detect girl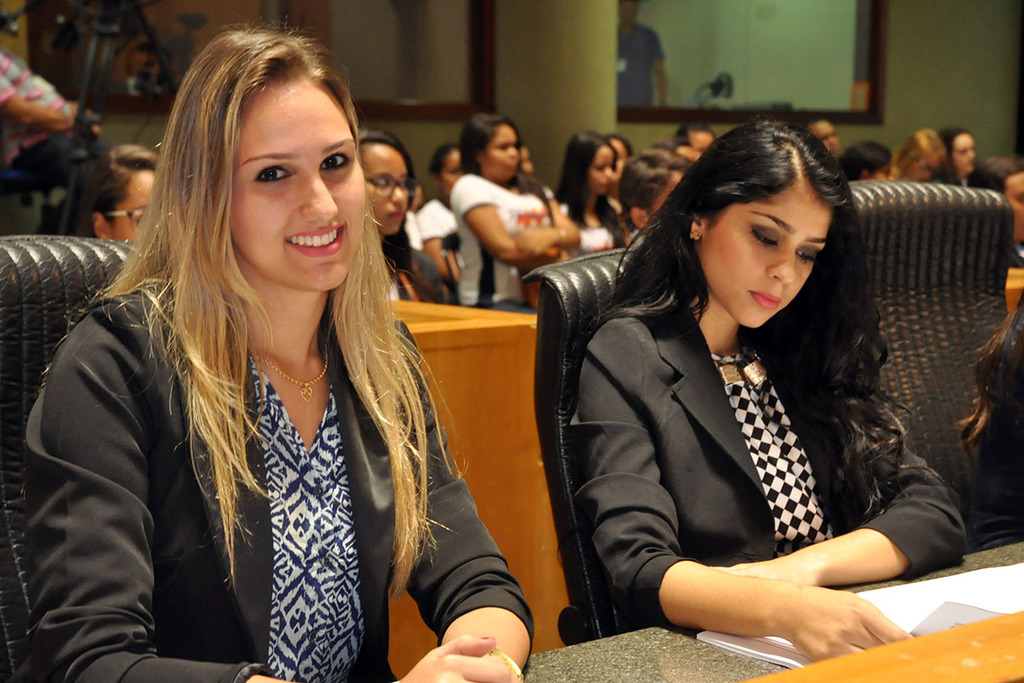
x1=960, y1=151, x2=1023, y2=269
